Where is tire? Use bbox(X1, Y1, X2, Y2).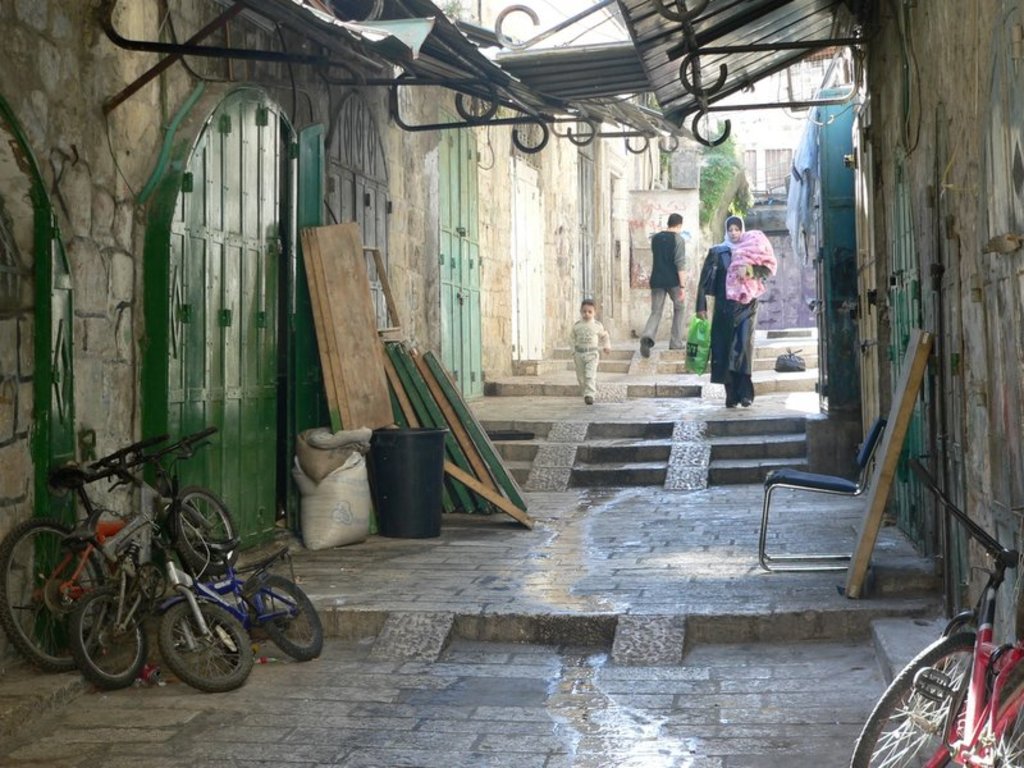
bbox(452, 81, 504, 122).
